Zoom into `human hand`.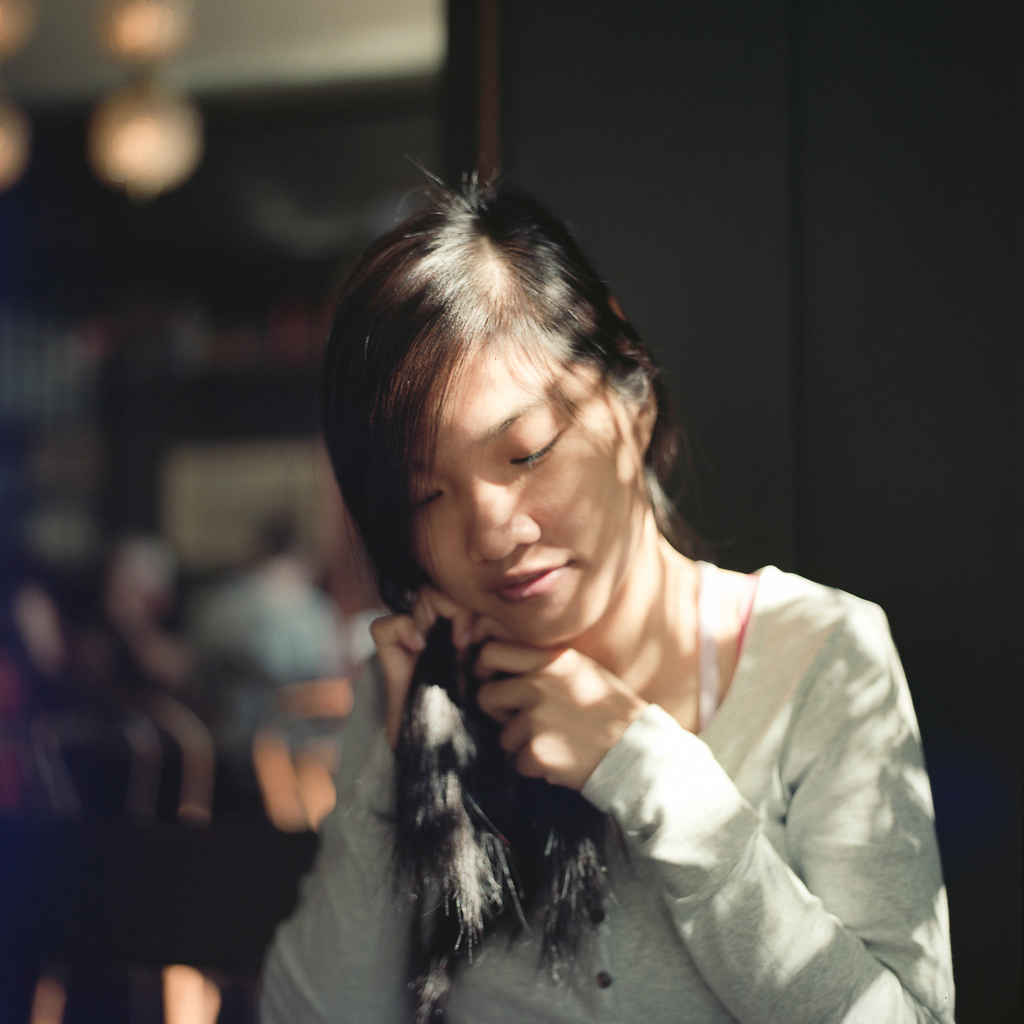
Zoom target: bbox(473, 605, 691, 845).
